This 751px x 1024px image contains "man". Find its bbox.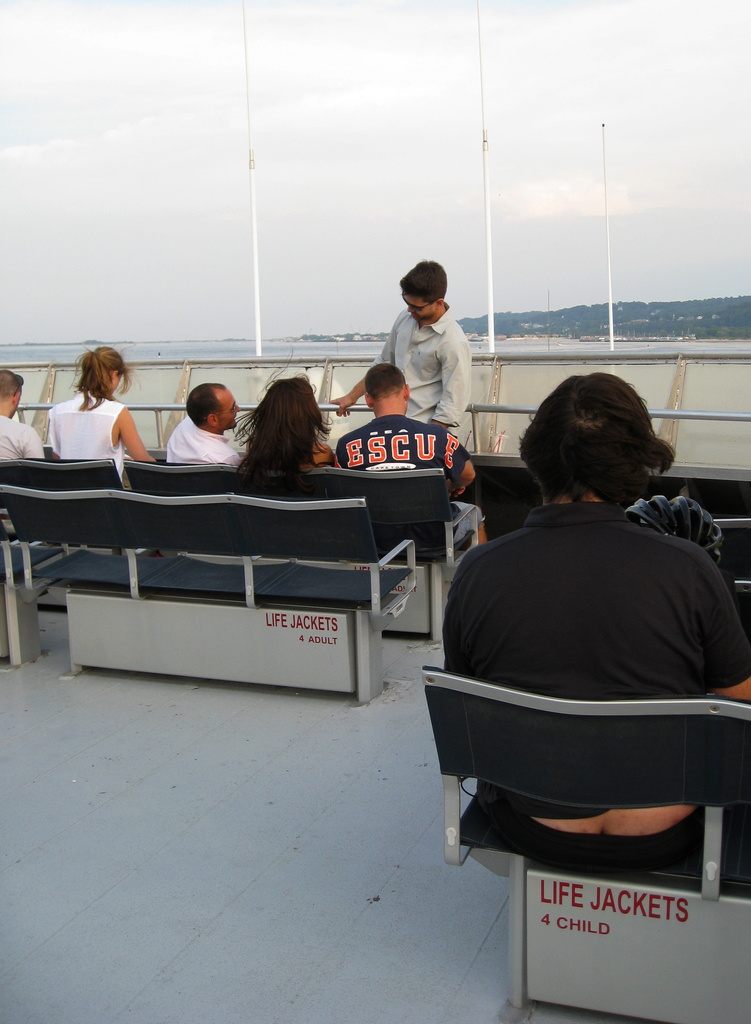
left=155, top=378, right=246, bottom=465.
